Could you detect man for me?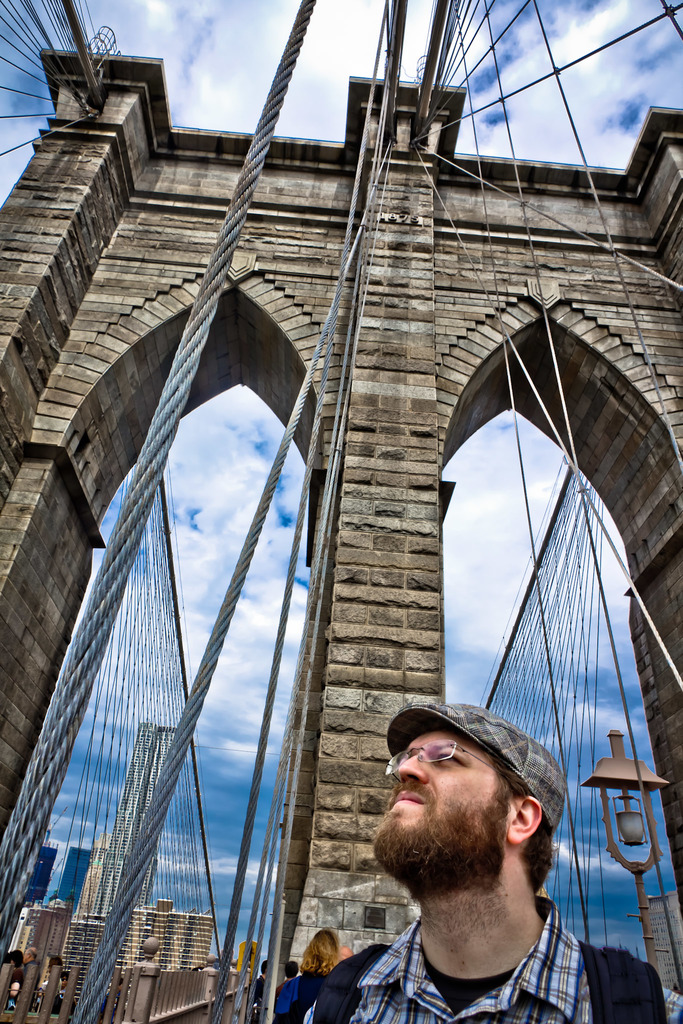
Detection result: rect(309, 692, 625, 1023).
